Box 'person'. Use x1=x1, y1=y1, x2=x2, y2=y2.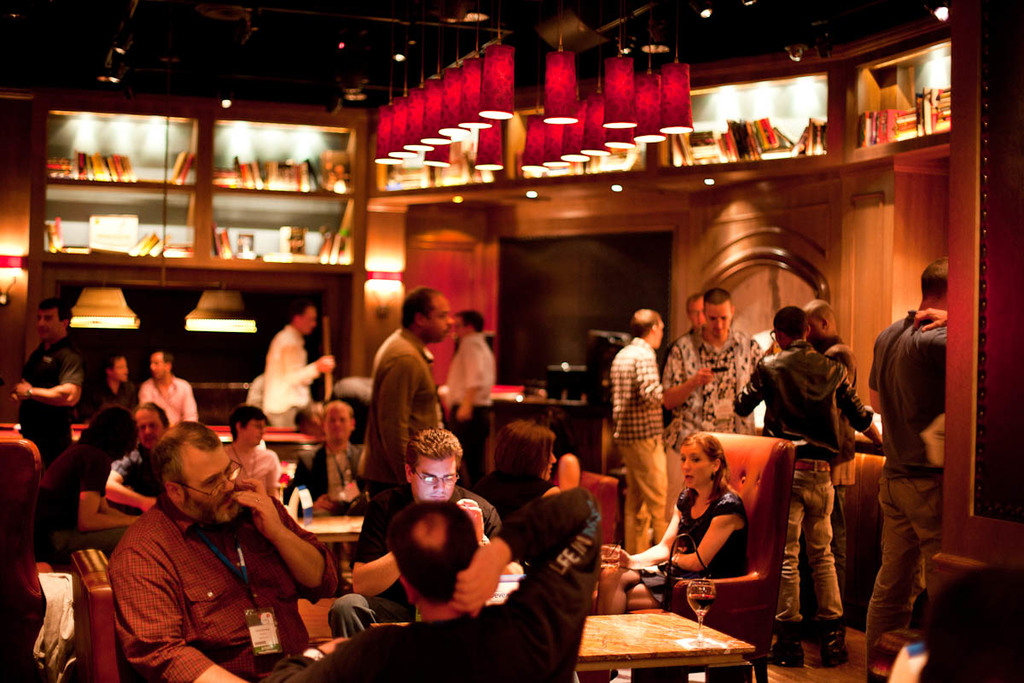
x1=260, y1=299, x2=342, y2=454.
